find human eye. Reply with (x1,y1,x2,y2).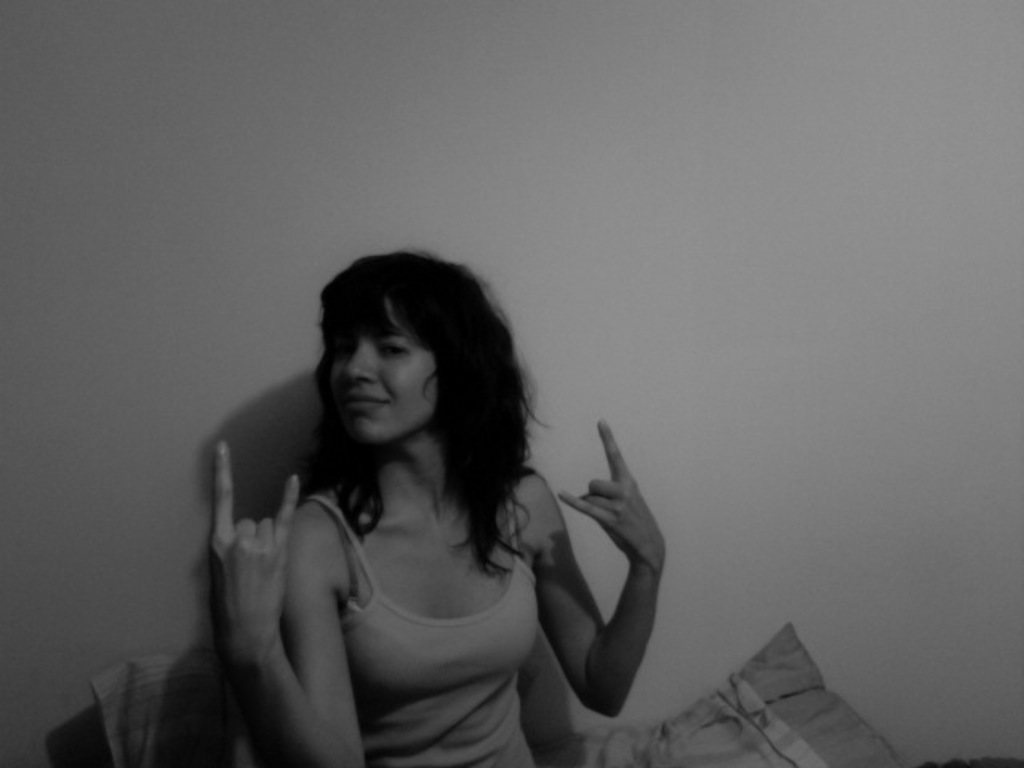
(379,338,410,355).
